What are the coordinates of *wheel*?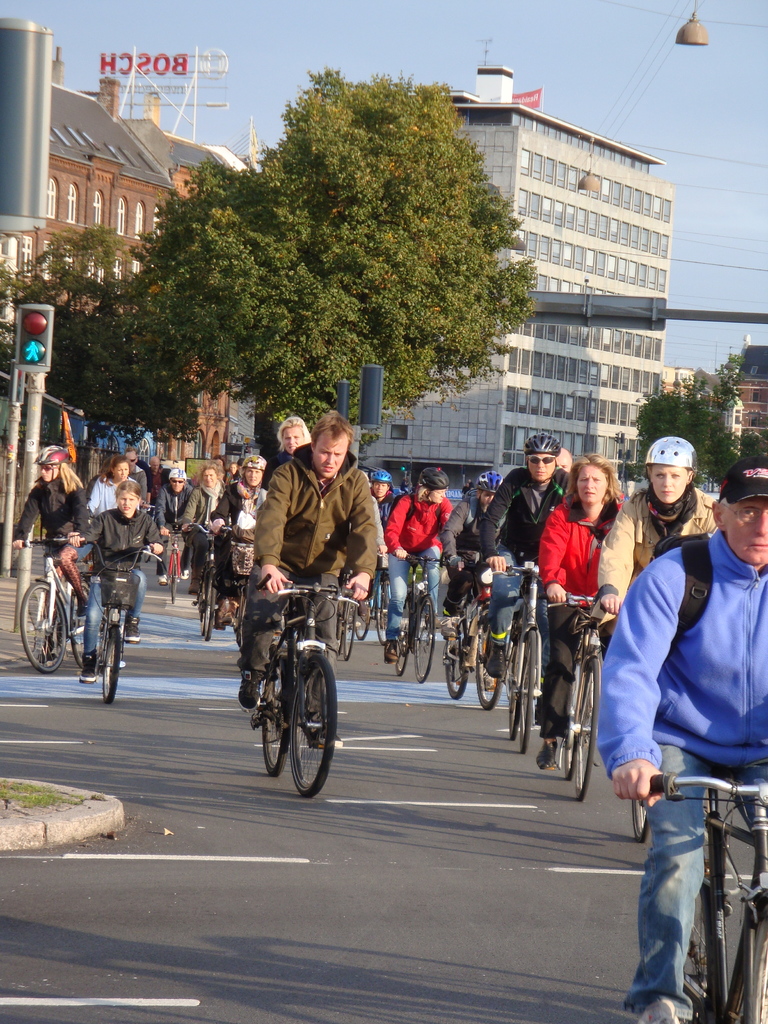
box=[630, 797, 651, 844].
